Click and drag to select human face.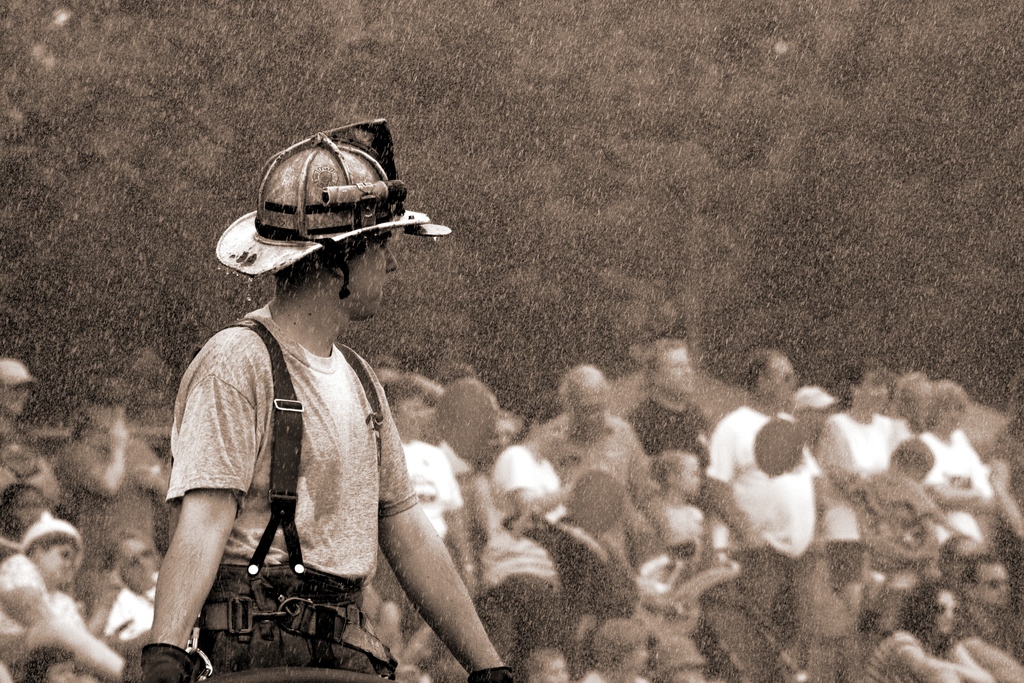
Selection: x1=95 y1=400 x2=115 y2=425.
